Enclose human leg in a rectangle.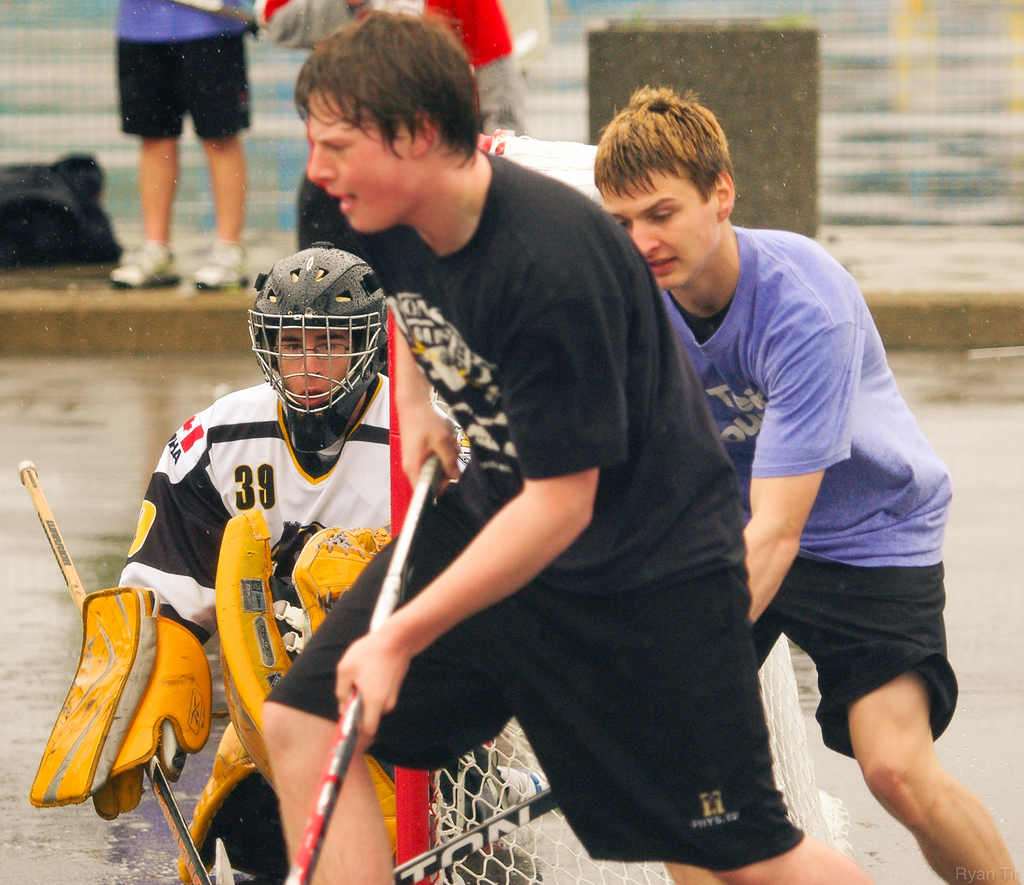
{"left": 710, "top": 836, "right": 867, "bottom": 884}.
